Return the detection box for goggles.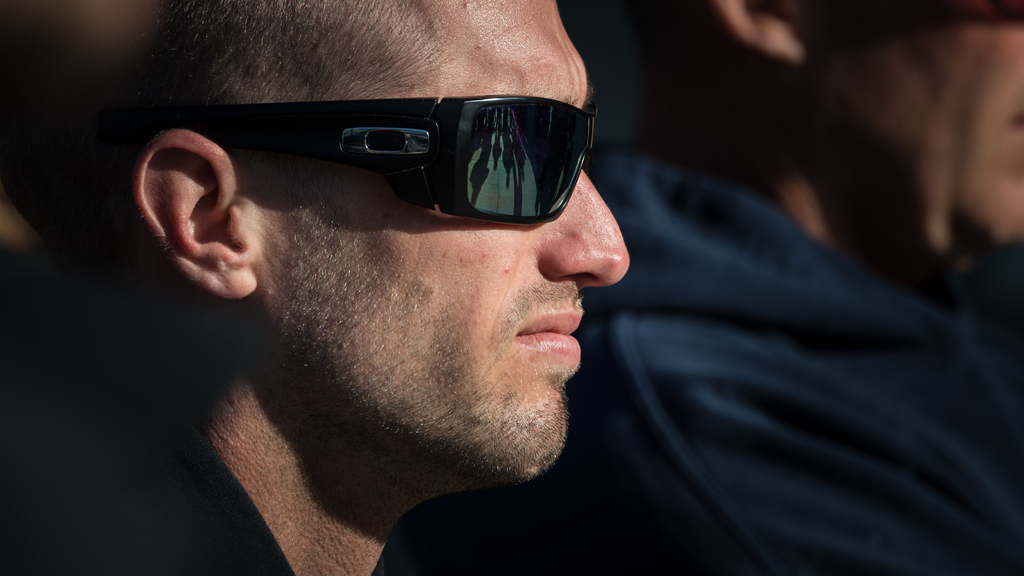
(x1=189, y1=73, x2=616, y2=256).
